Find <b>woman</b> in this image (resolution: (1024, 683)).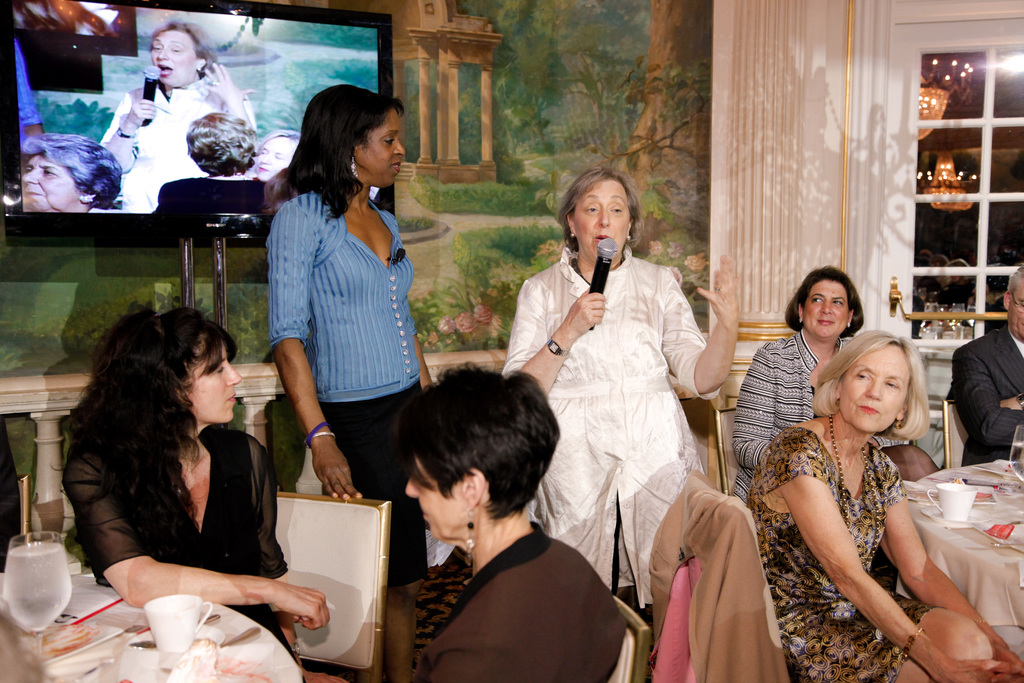
bbox=[737, 264, 863, 500].
